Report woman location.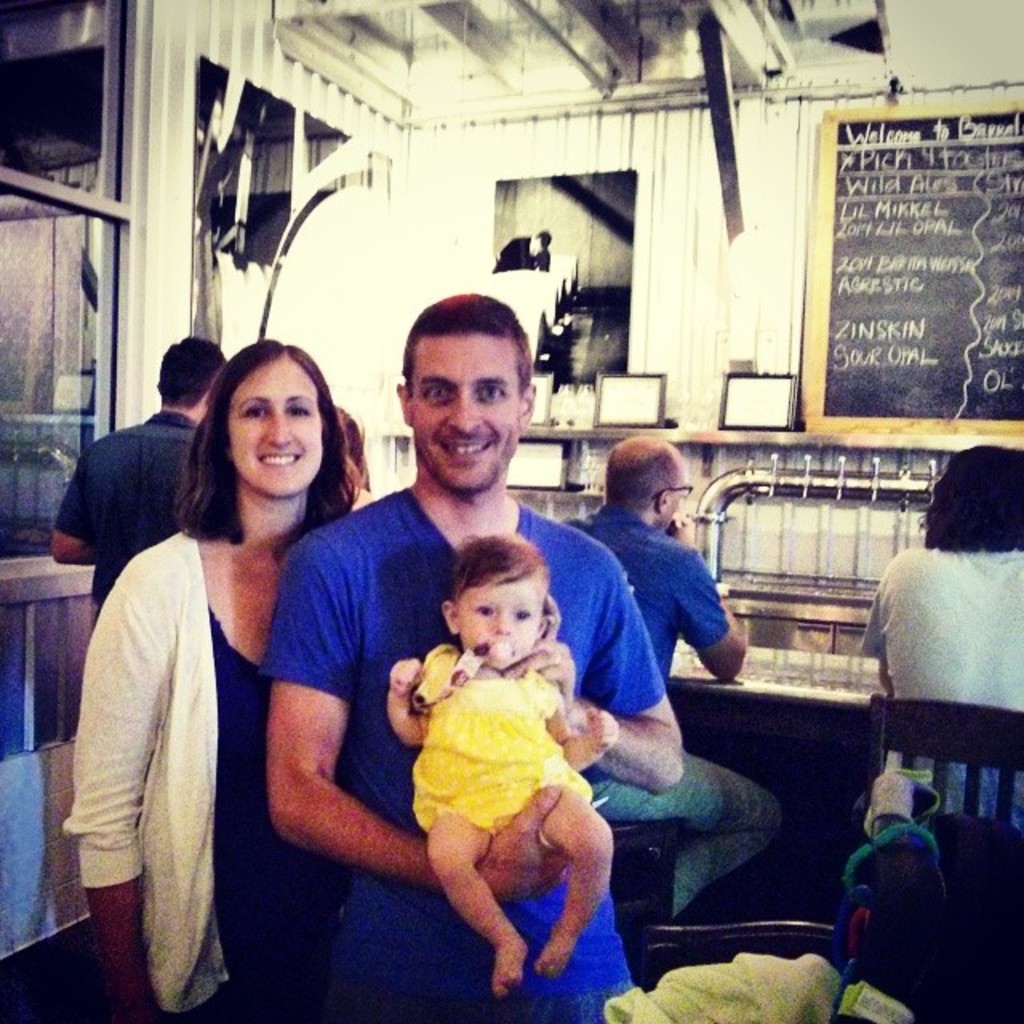
Report: 64,338,363,1022.
